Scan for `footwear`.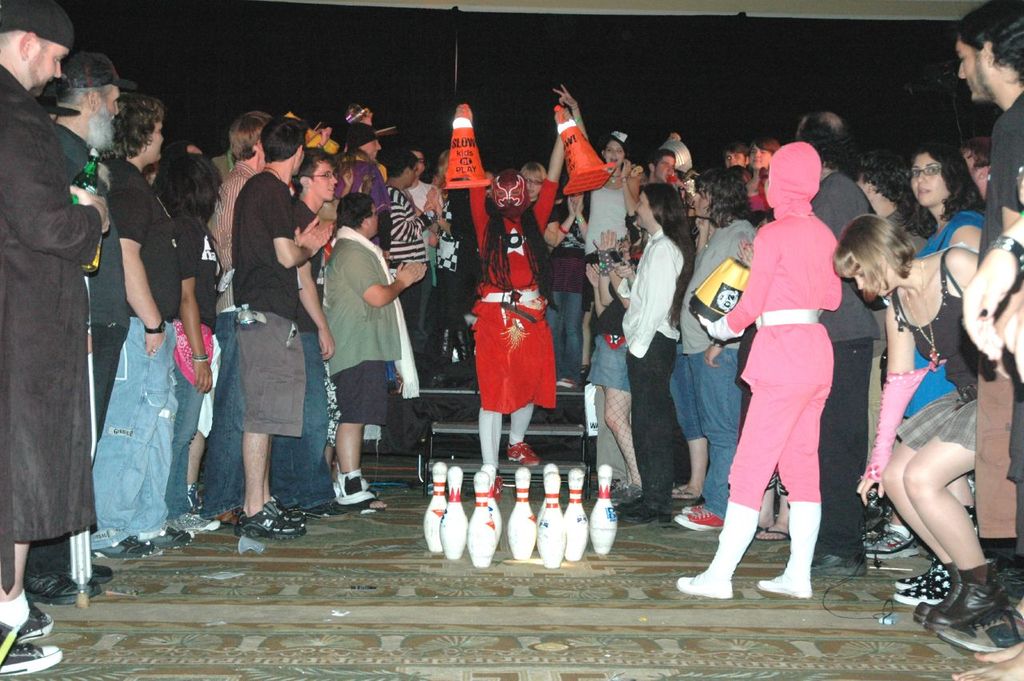
Scan result: [145, 523, 195, 551].
